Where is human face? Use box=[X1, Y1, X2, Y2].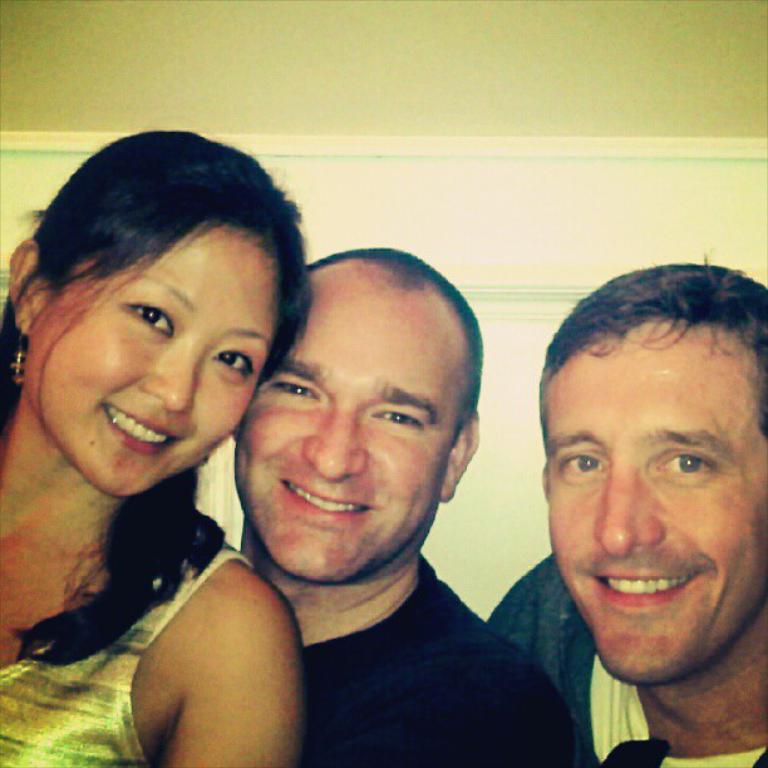
box=[24, 226, 274, 496].
